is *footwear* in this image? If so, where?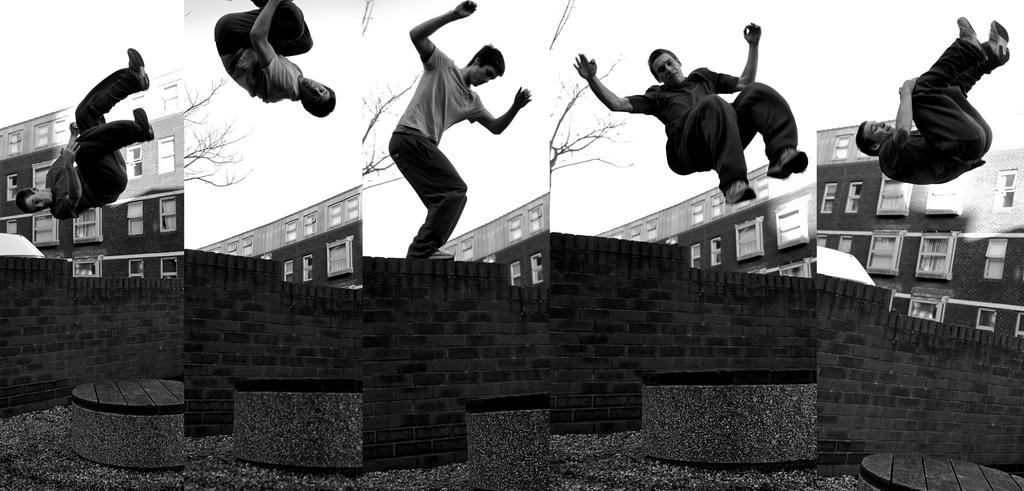
Yes, at rect(406, 248, 455, 263).
